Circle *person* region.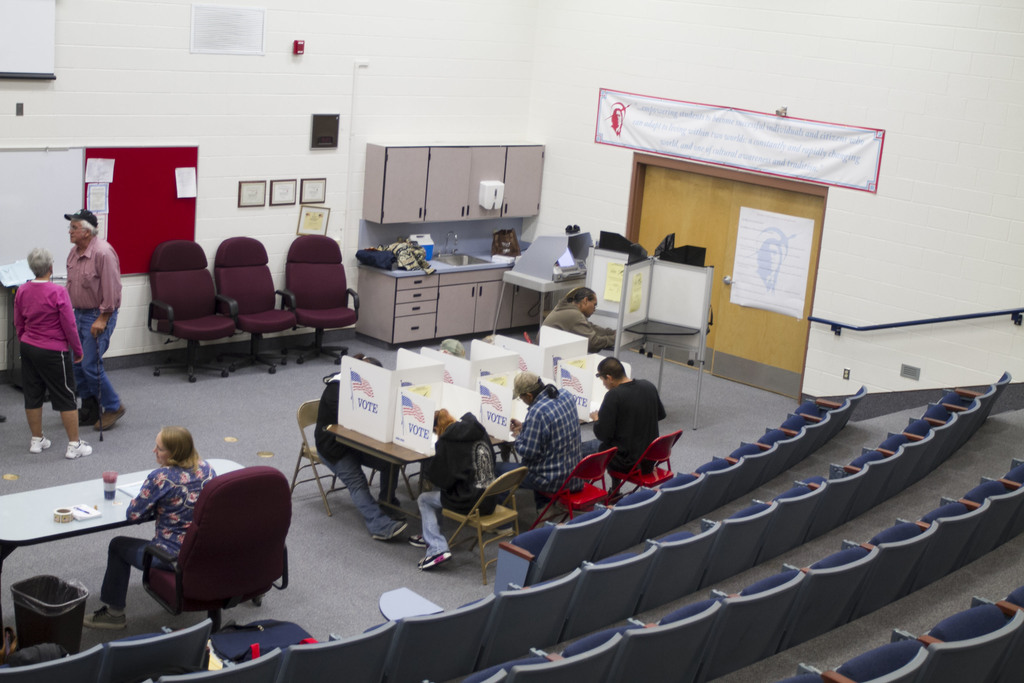
Region: 438,336,461,359.
